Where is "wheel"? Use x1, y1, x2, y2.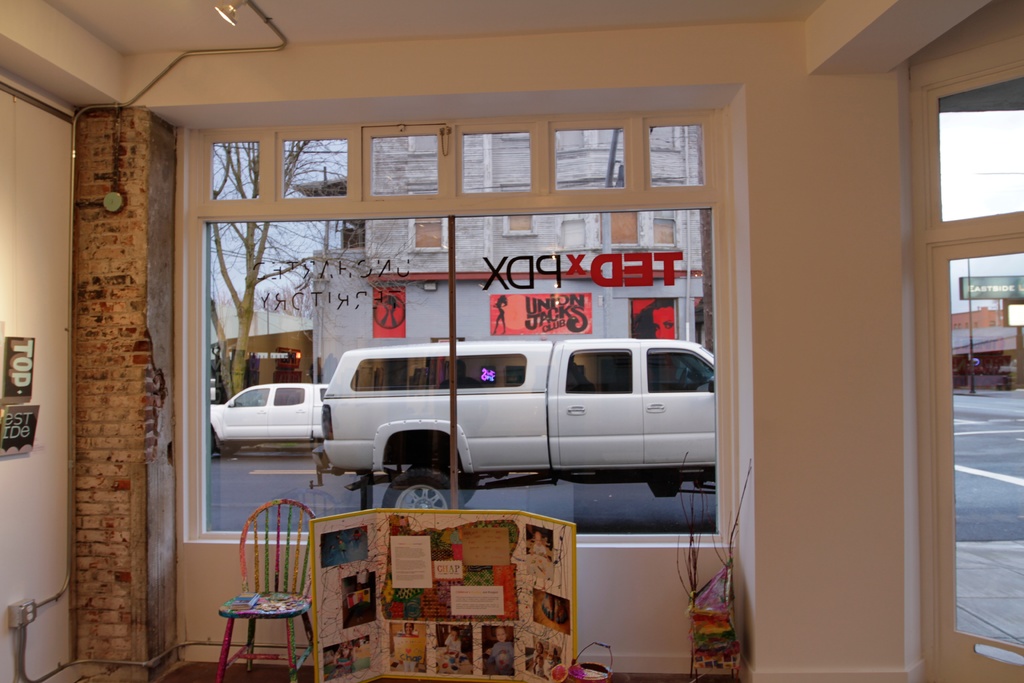
378, 469, 465, 505.
